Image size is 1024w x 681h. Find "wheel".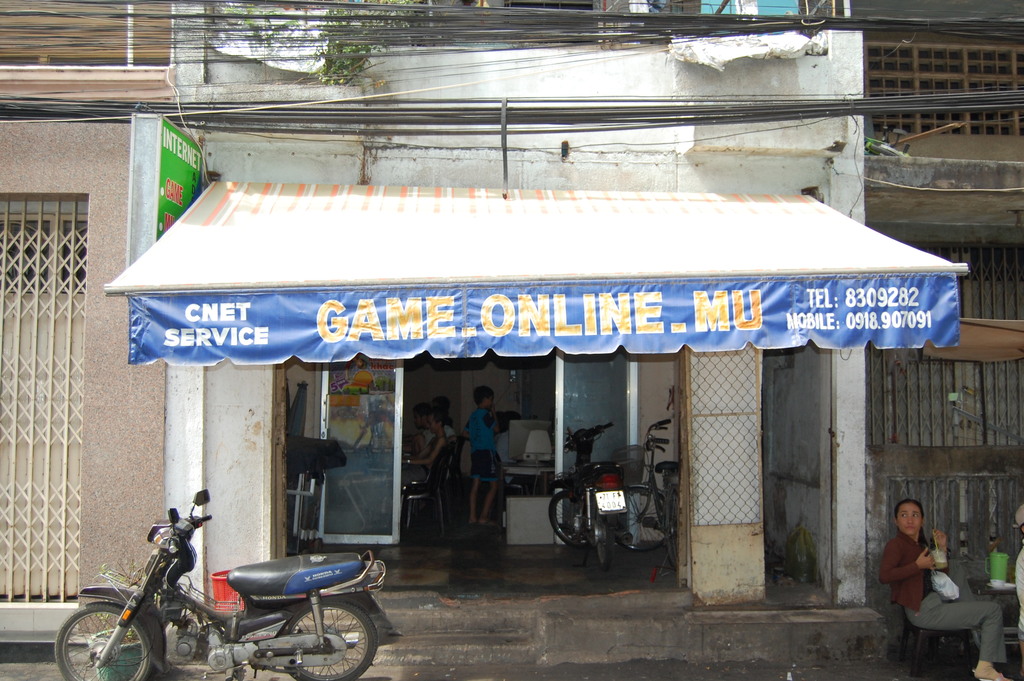
[547, 489, 588, 550].
